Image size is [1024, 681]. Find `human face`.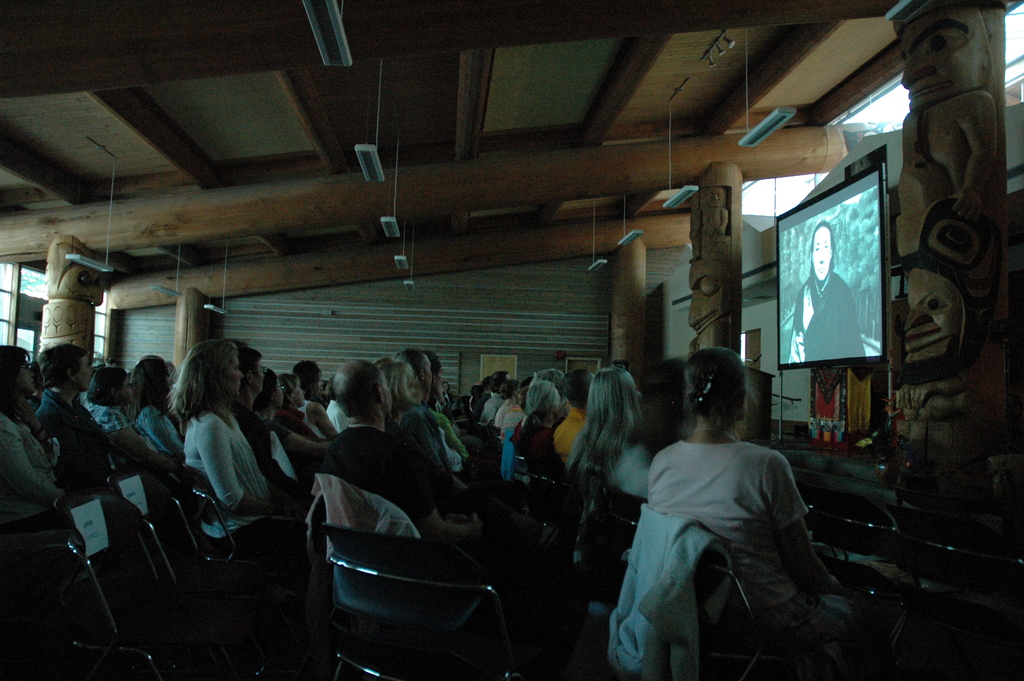
[75,356,93,395].
